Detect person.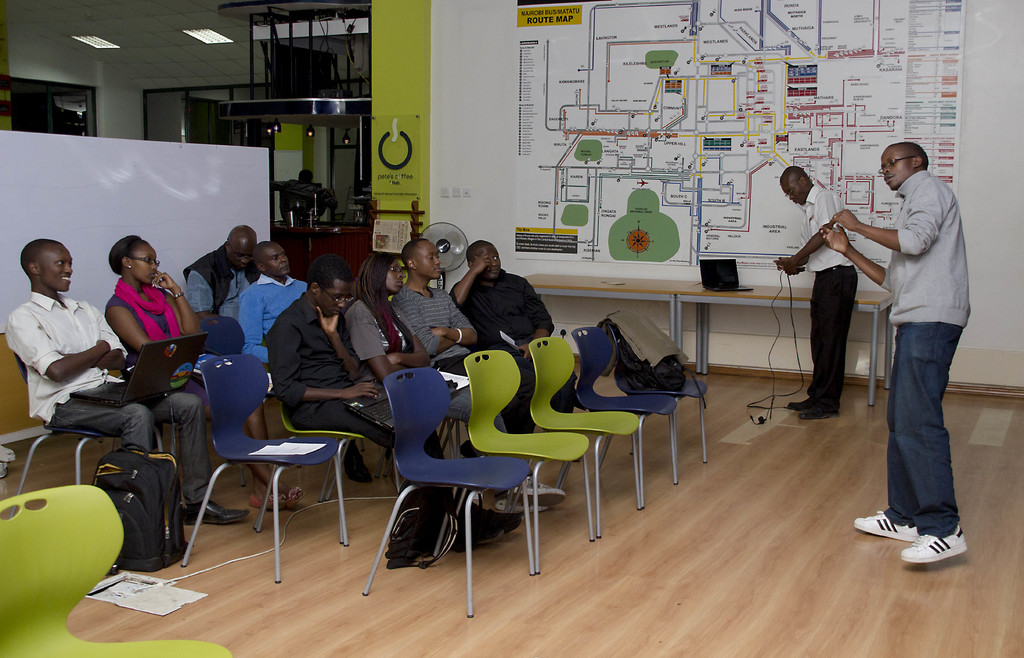
Detected at [853,109,978,560].
